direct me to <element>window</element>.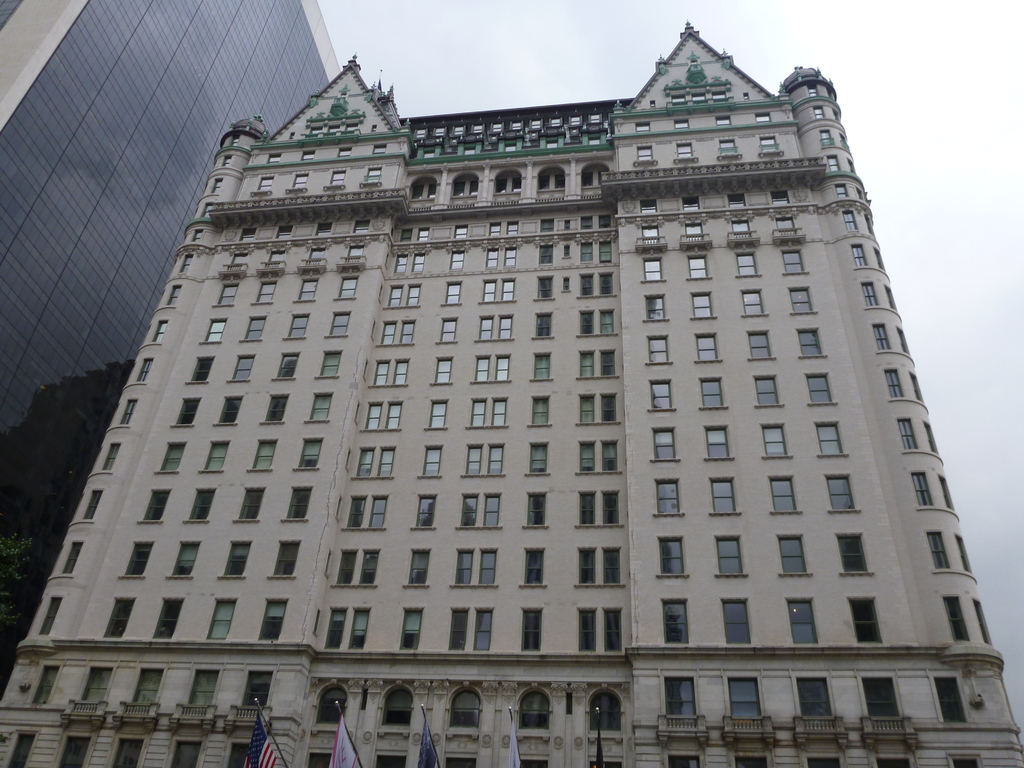
Direction: 870, 321, 894, 356.
